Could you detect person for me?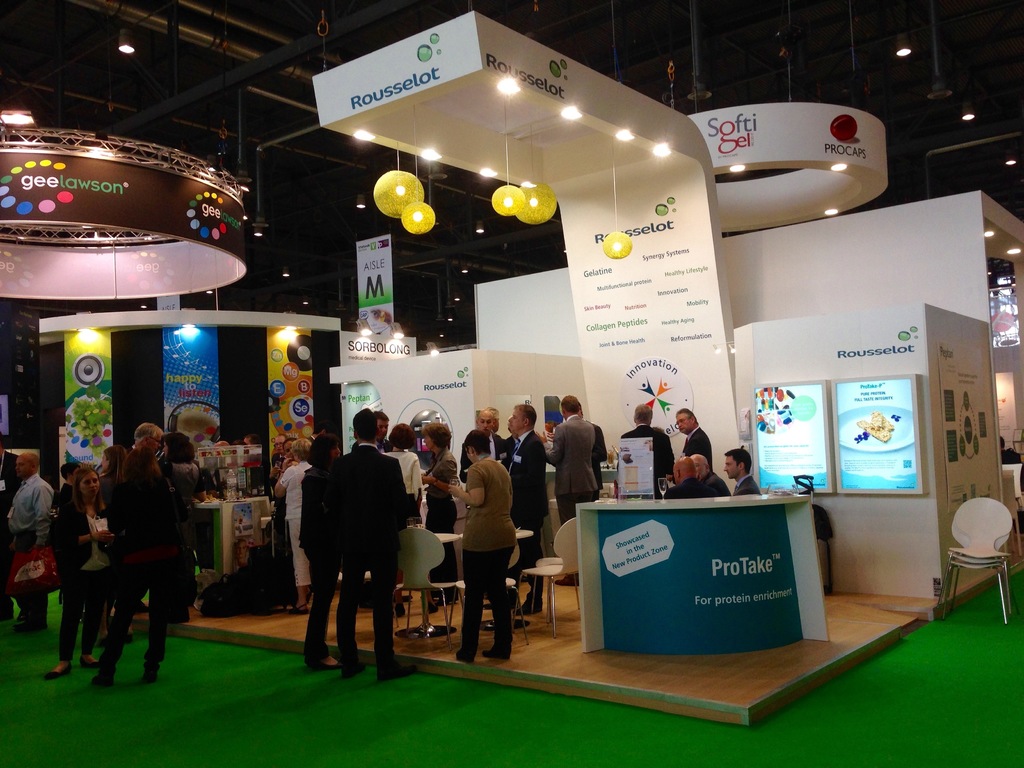
Detection result: (454,432,517,660).
